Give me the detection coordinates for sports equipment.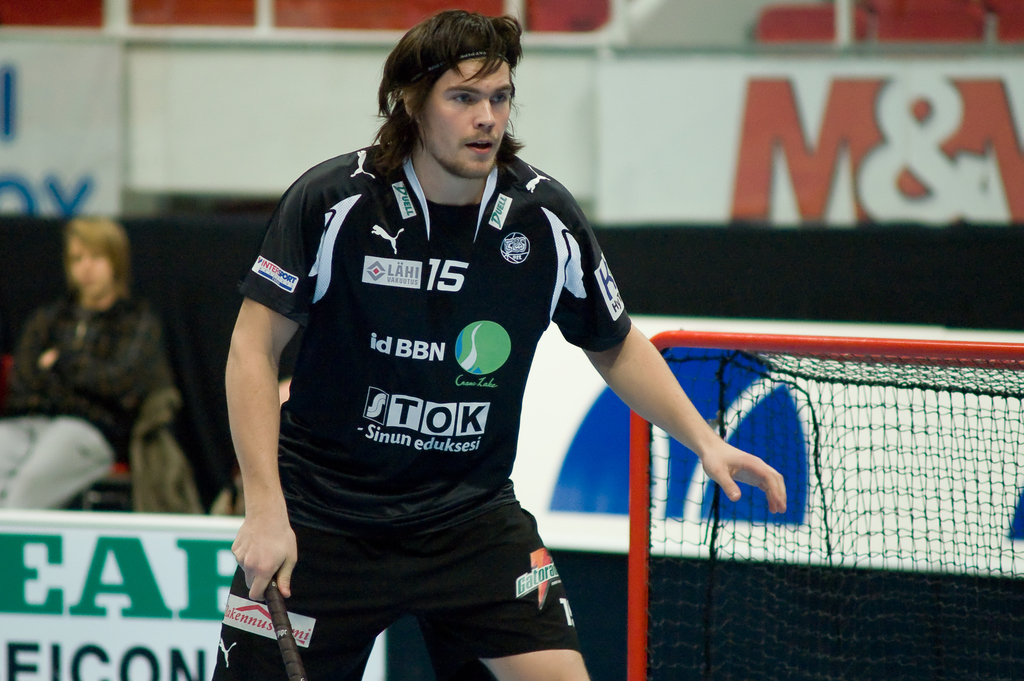
left=264, top=578, right=306, bottom=680.
